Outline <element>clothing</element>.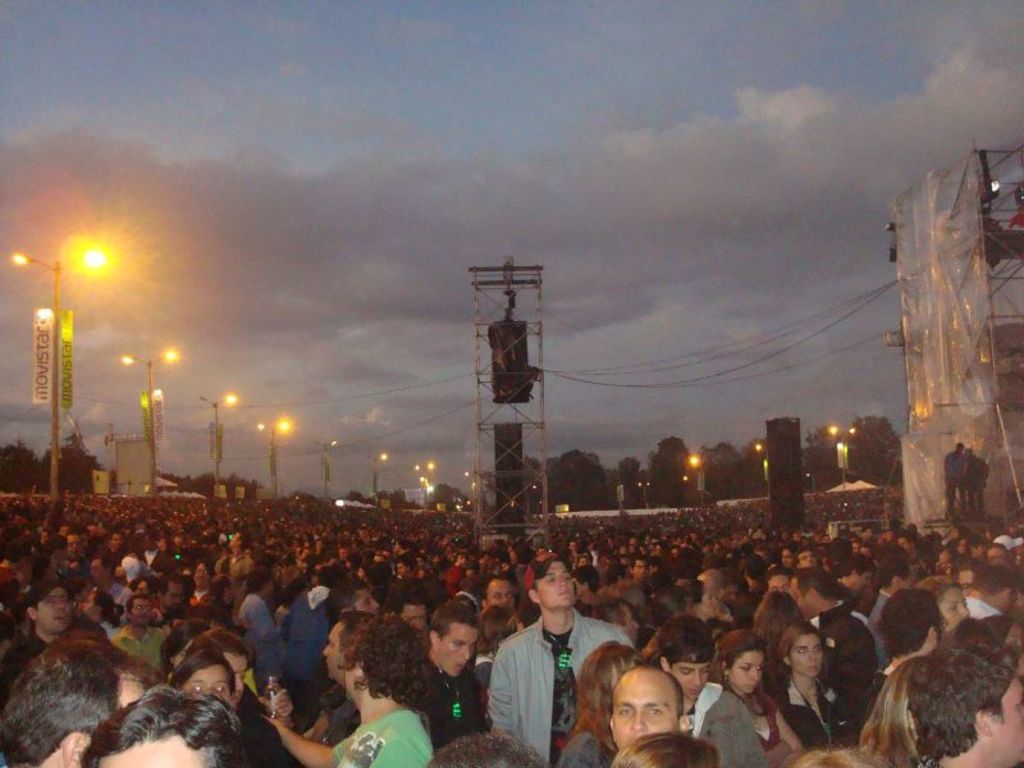
Outline: x1=294, y1=573, x2=321, y2=672.
